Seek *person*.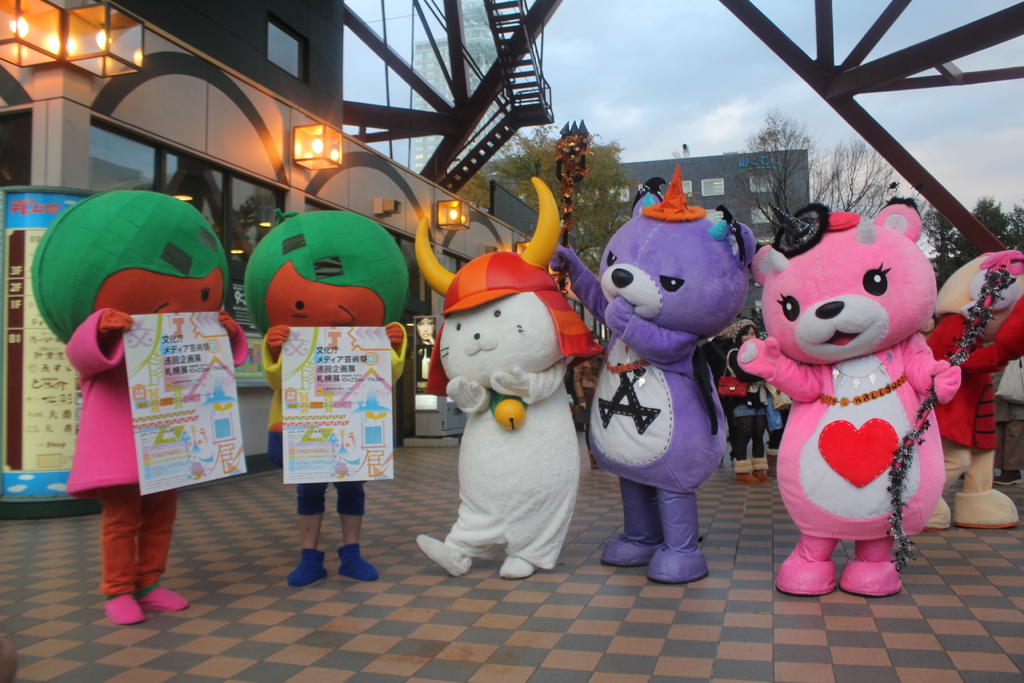
[571,332,605,470].
